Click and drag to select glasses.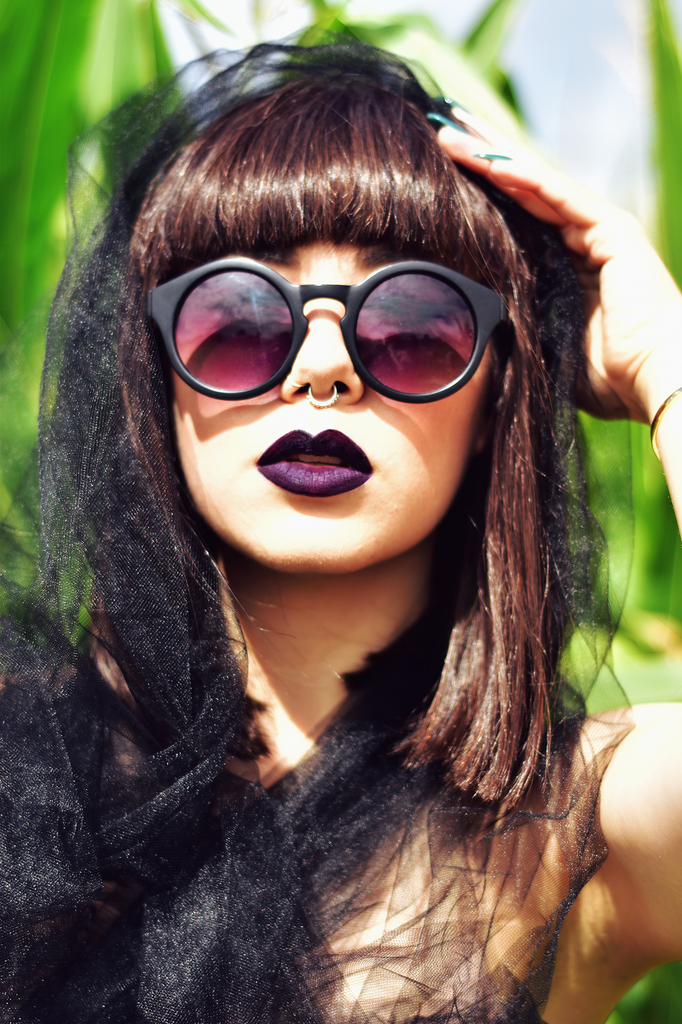
Selection: bbox=[143, 253, 510, 407].
